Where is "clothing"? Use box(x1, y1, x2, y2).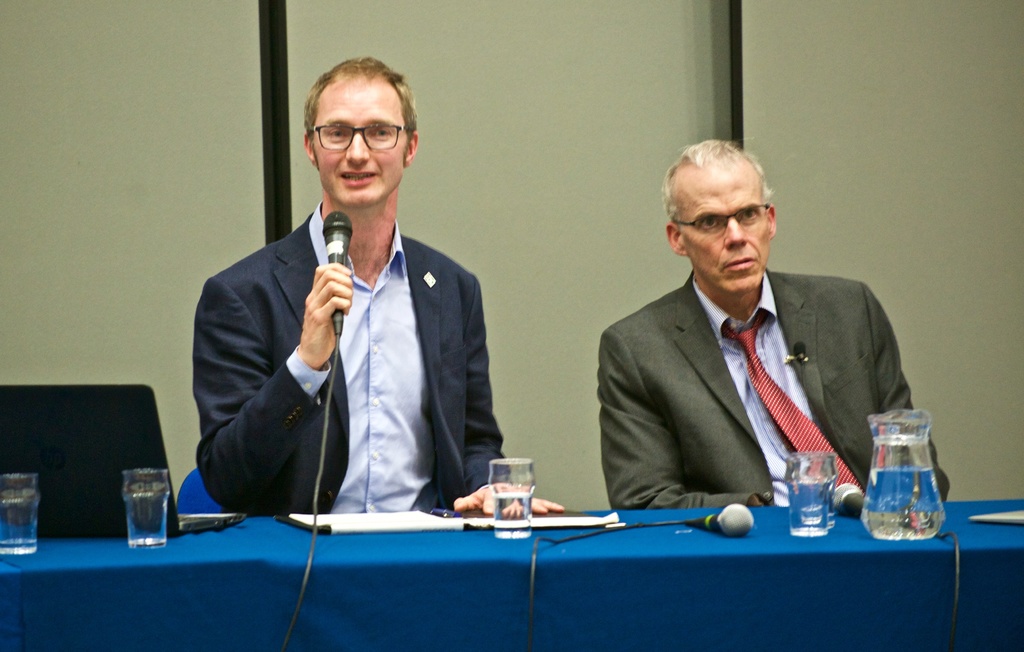
box(193, 174, 477, 561).
